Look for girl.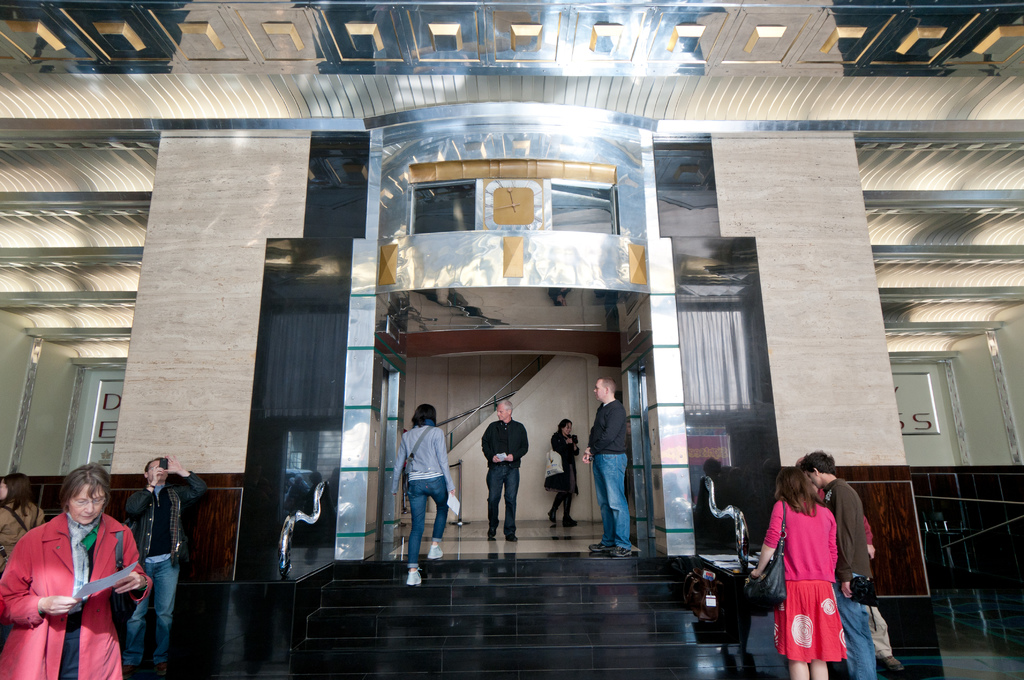
Found: Rect(388, 406, 454, 590).
